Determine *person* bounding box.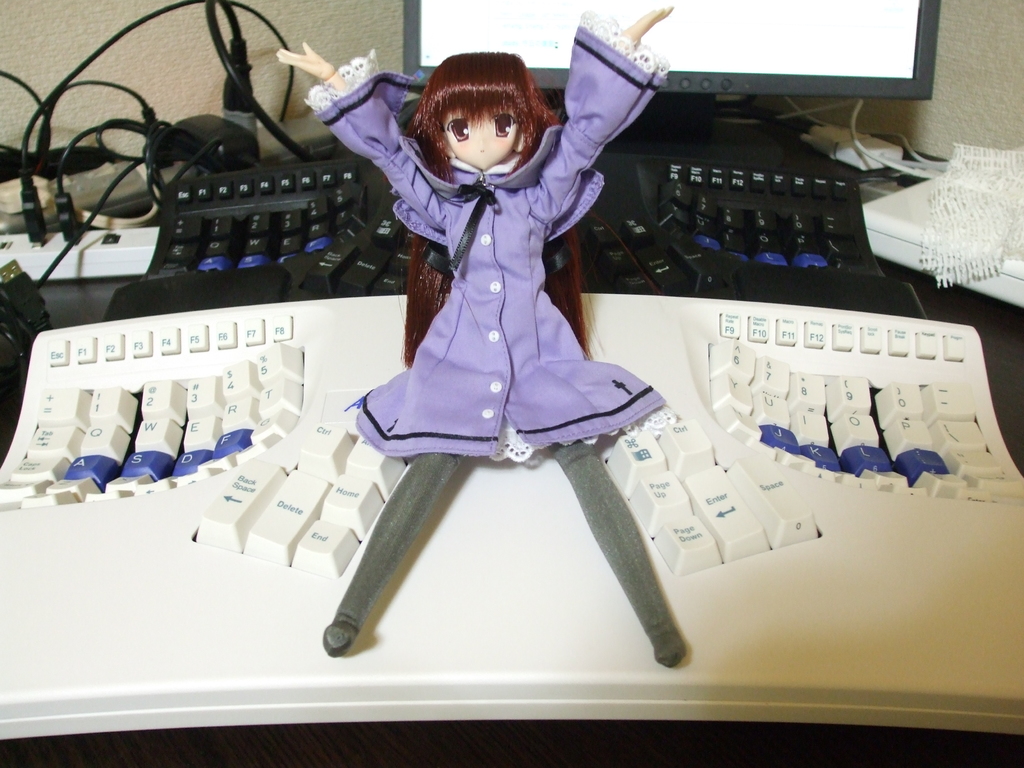
Determined: bbox(329, 37, 656, 572).
